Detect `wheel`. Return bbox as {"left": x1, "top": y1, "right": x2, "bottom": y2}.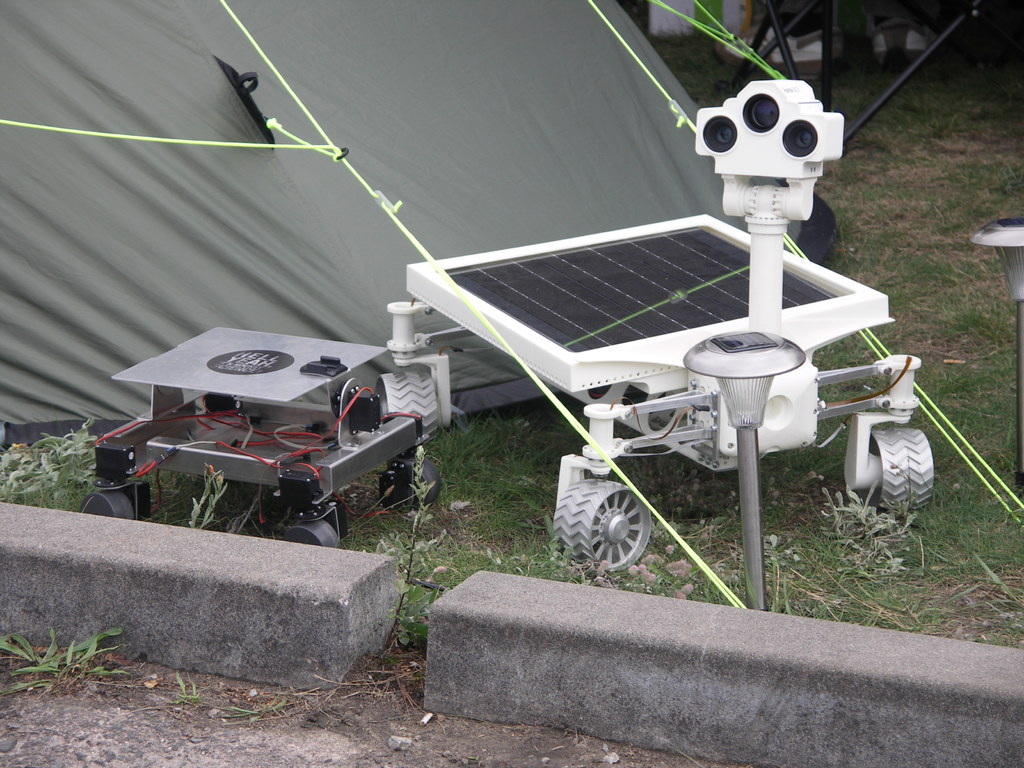
{"left": 551, "top": 474, "right": 648, "bottom": 578}.
